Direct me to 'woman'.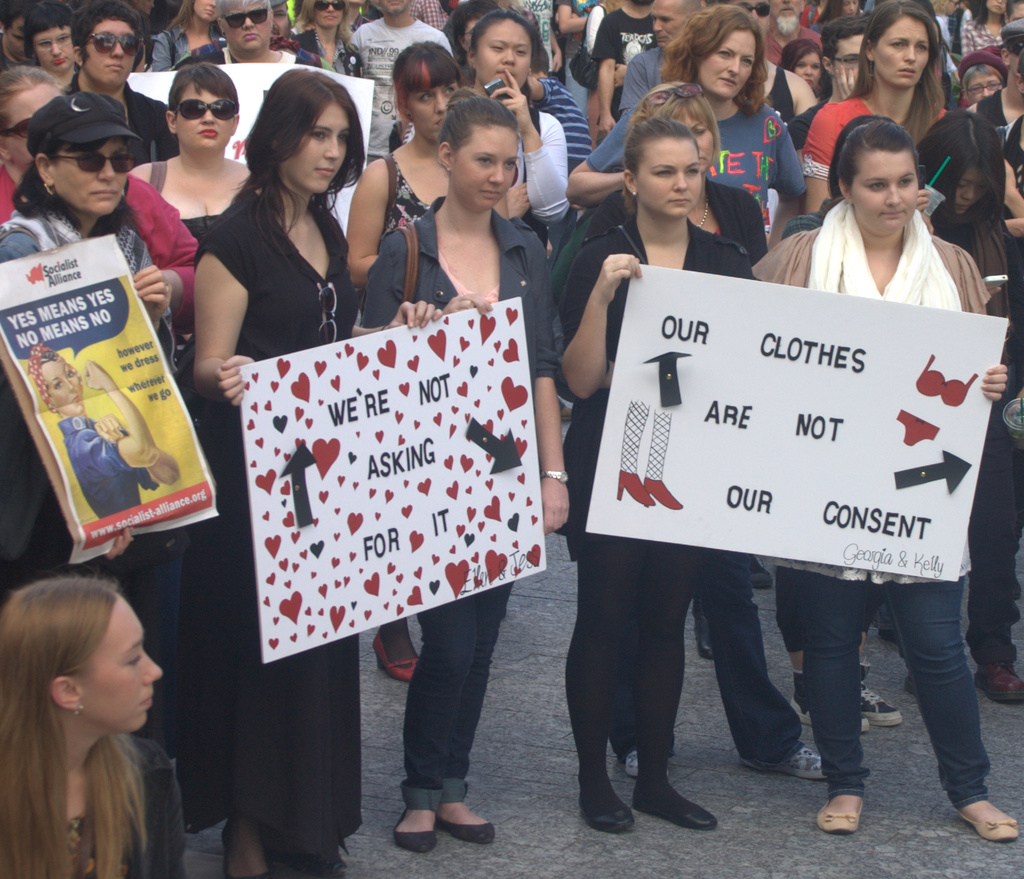
Direction: [x1=775, y1=40, x2=826, y2=95].
